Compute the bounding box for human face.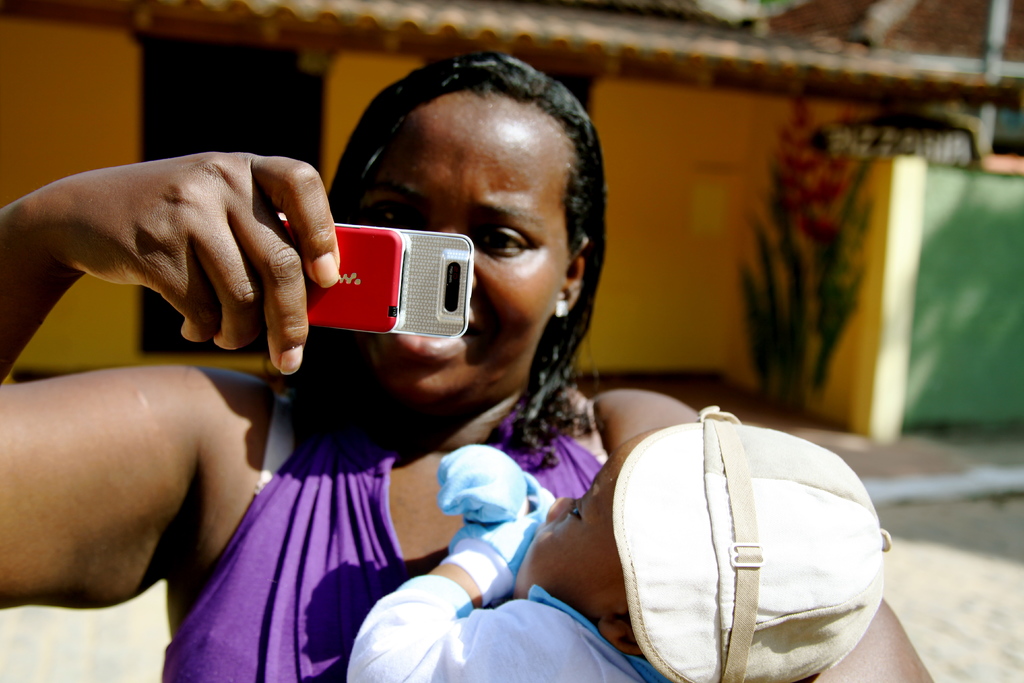
[left=336, top=104, right=571, bottom=398].
